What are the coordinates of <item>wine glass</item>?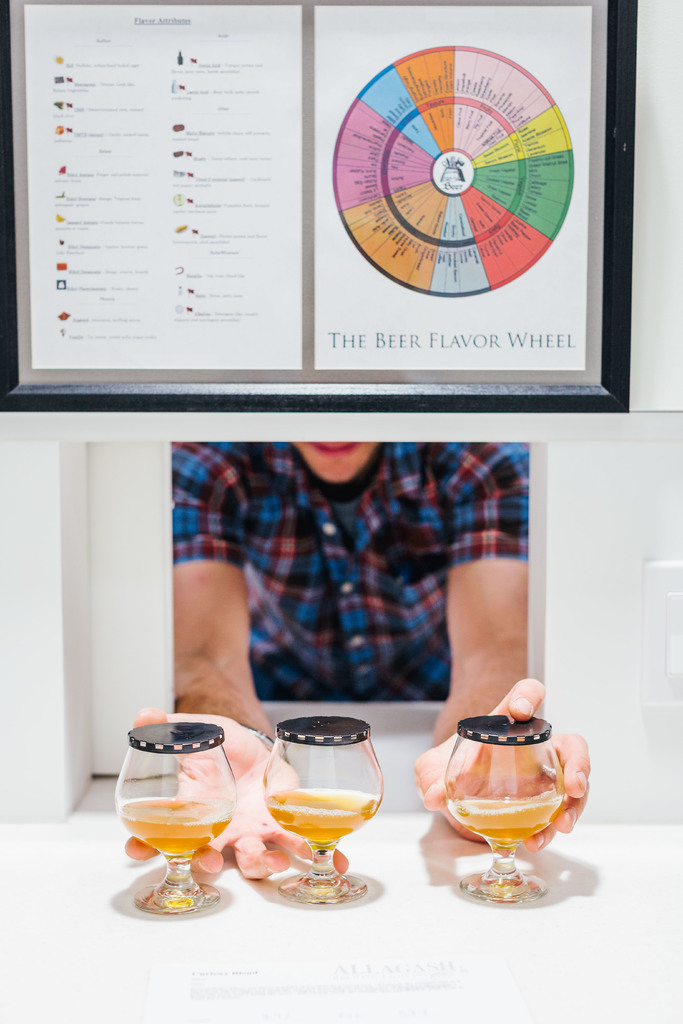
Rect(259, 717, 382, 908).
